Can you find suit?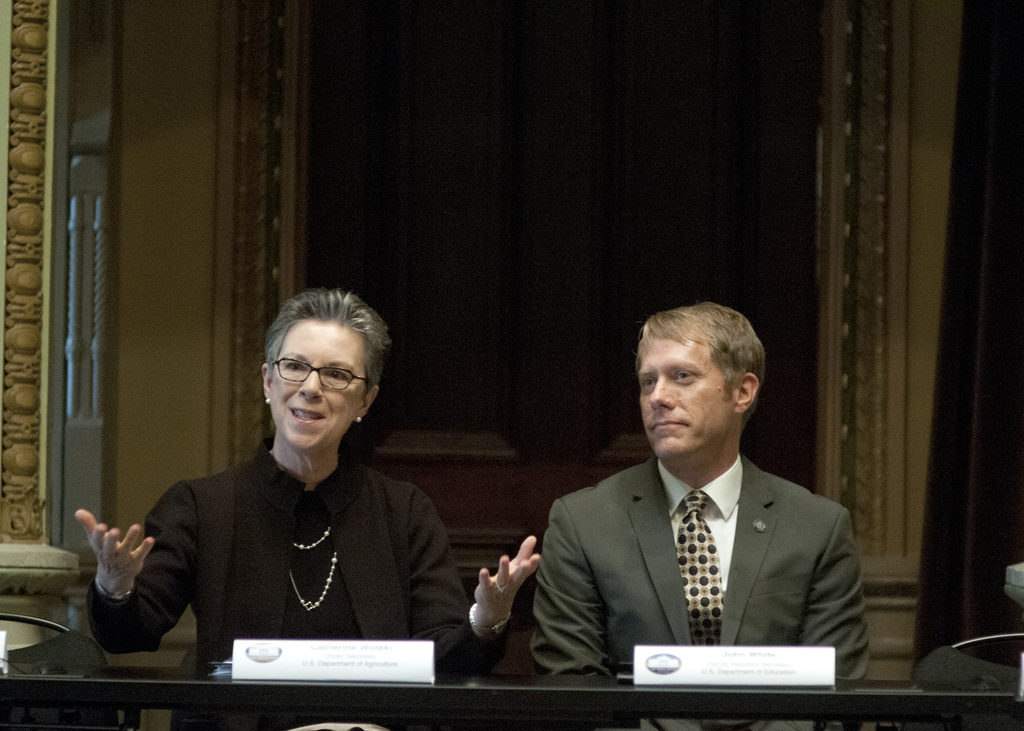
Yes, bounding box: bbox(415, 317, 864, 698).
